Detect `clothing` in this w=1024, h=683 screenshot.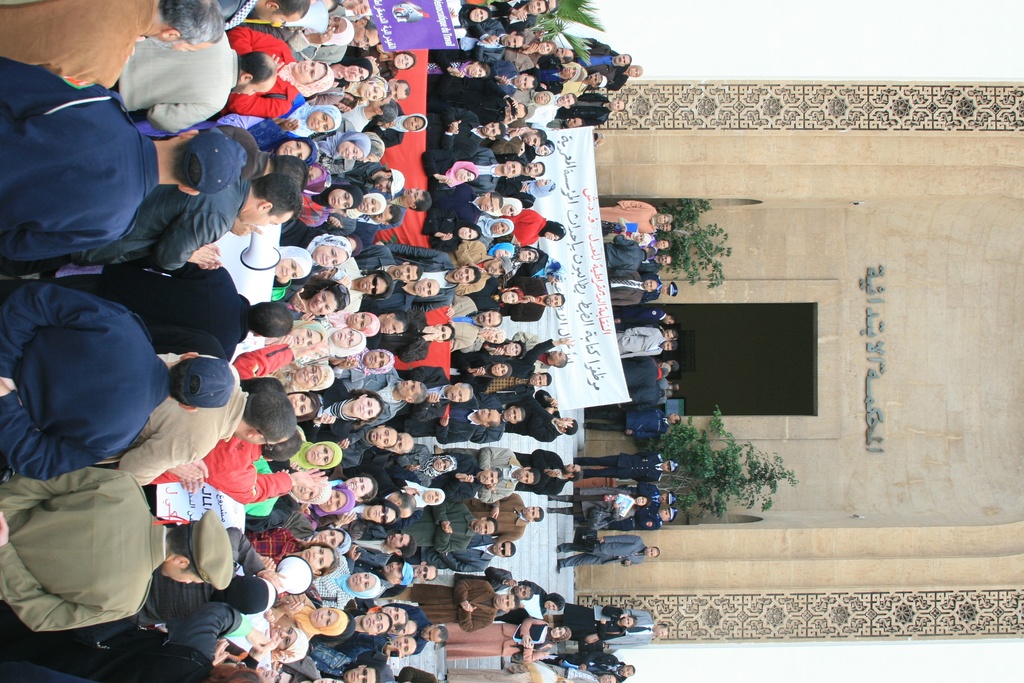
Detection: l=434, t=115, r=472, b=159.
